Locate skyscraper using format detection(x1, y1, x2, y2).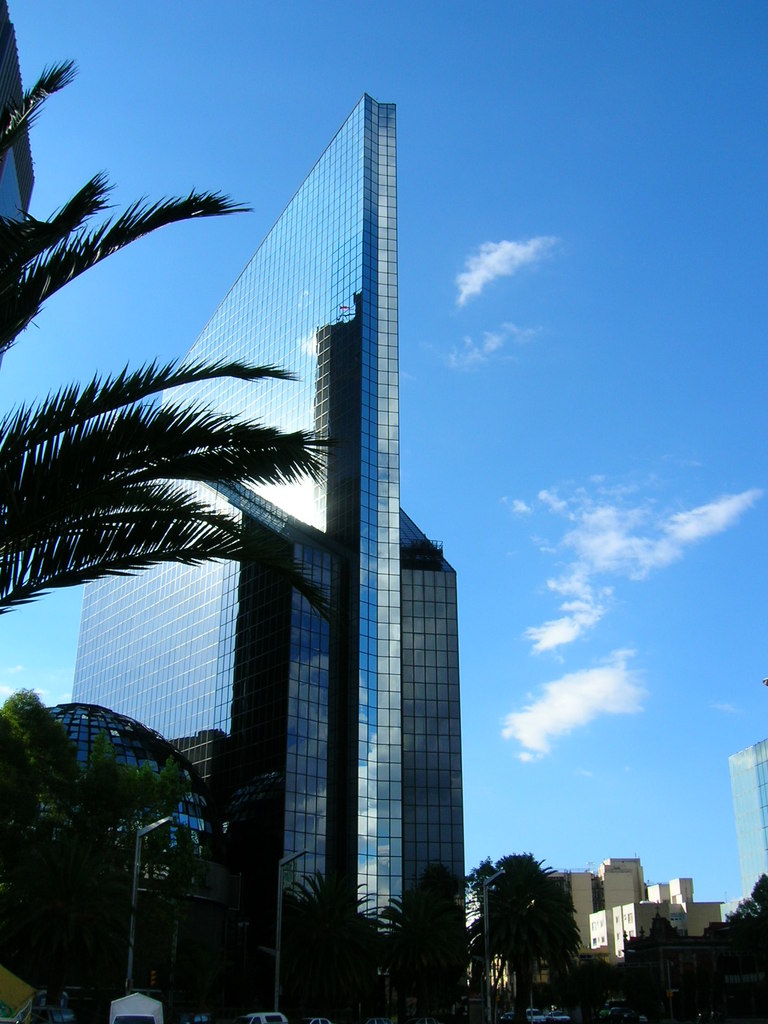
detection(27, 62, 465, 982).
